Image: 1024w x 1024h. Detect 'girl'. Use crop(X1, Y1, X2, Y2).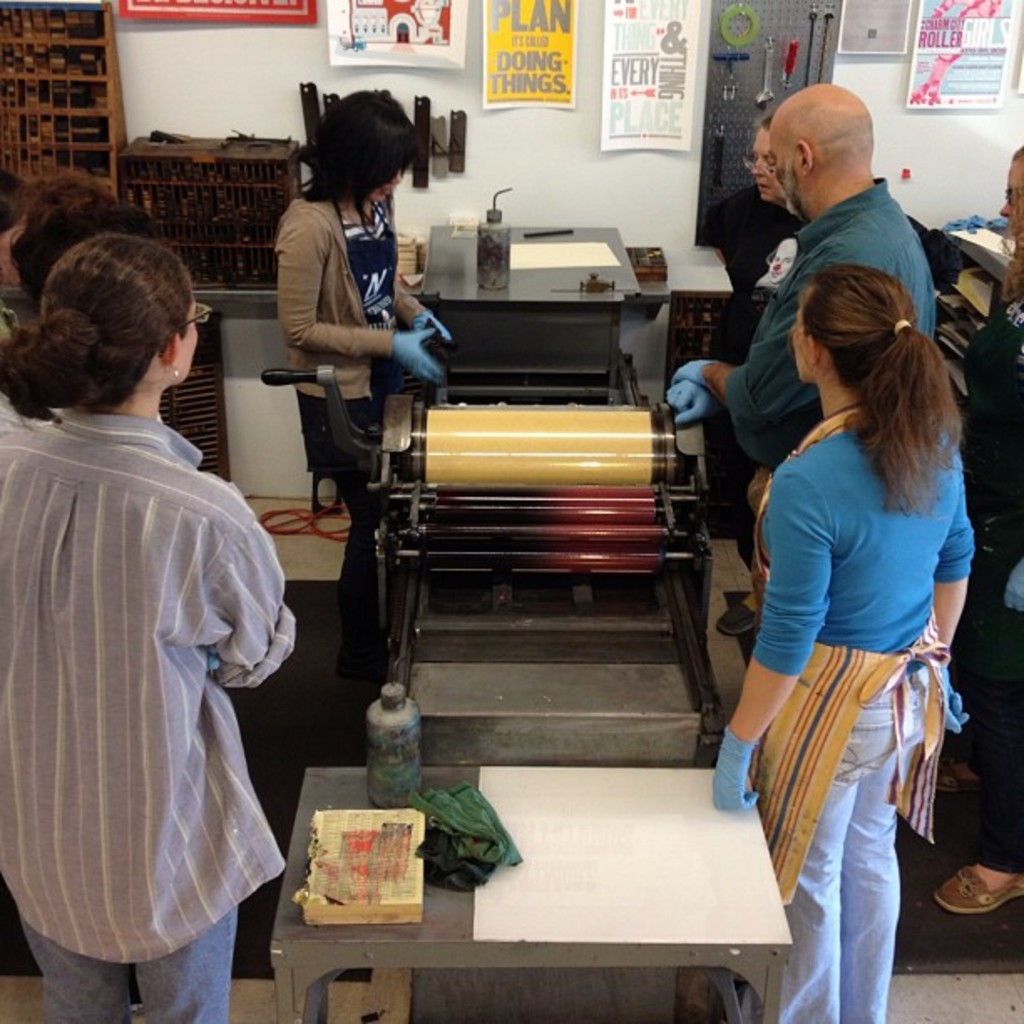
crop(0, 223, 300, 1022).
